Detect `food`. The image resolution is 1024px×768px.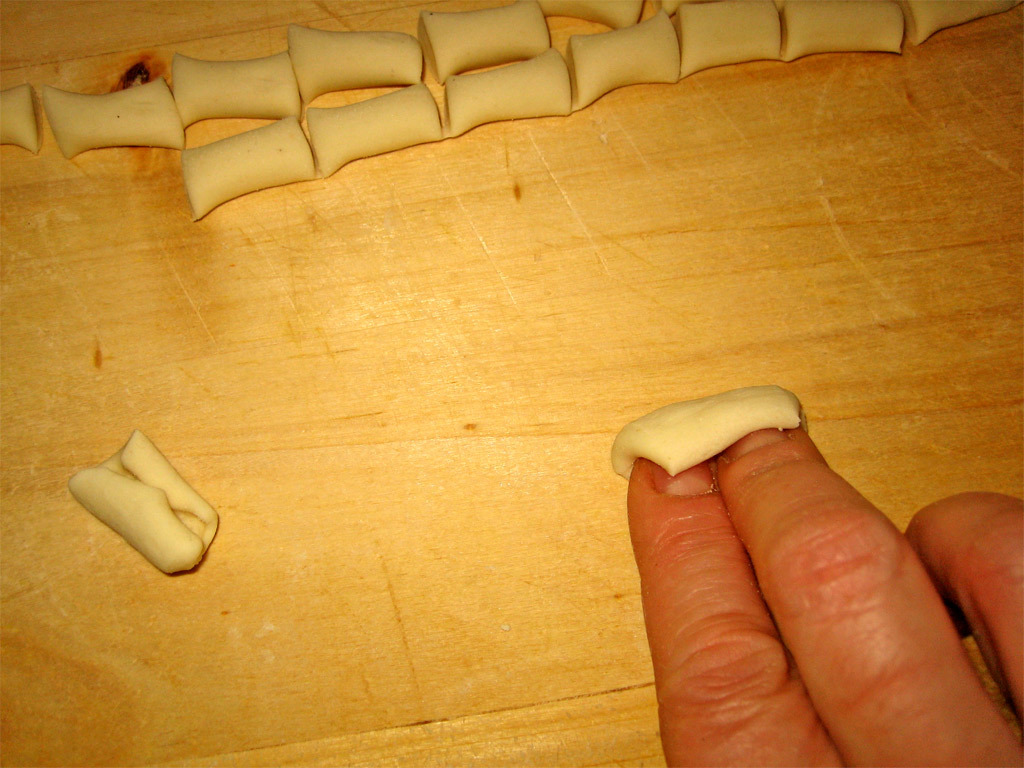
[left=605, top=387, right=802, bottom=480].
